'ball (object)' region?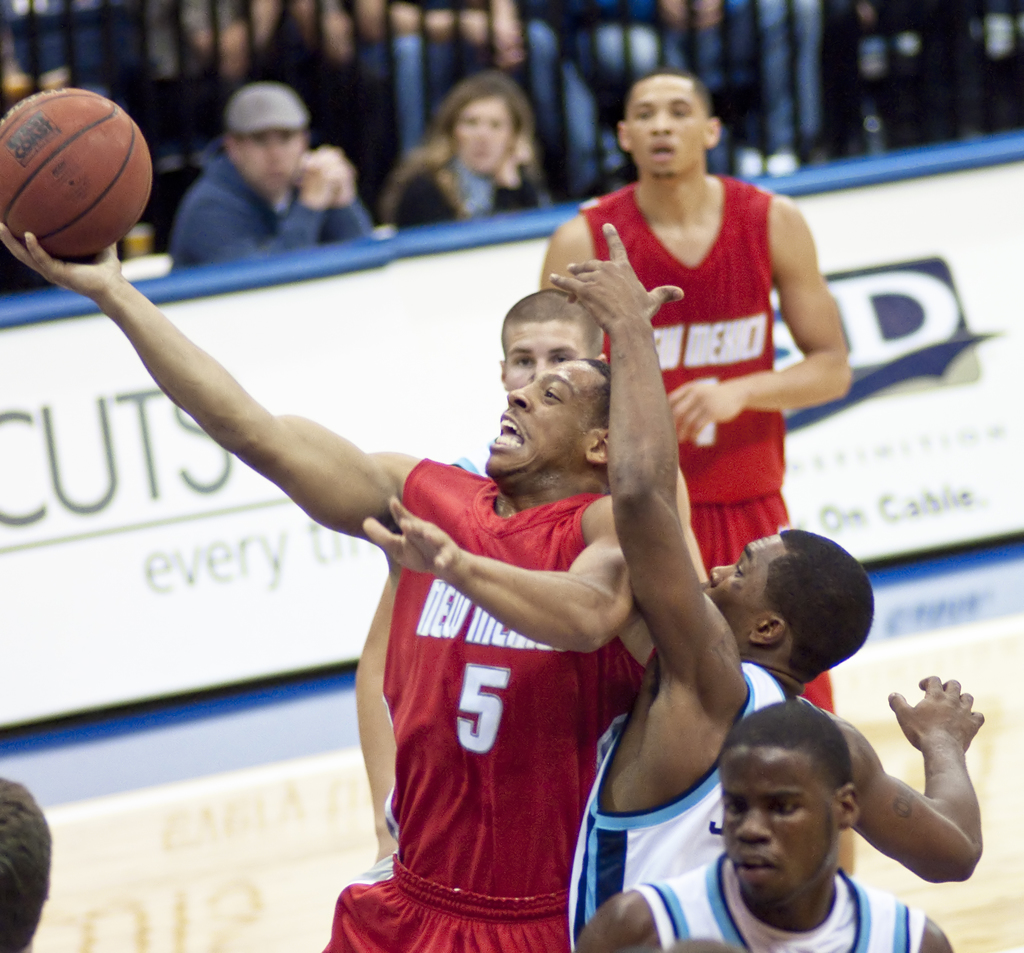
0/88/155/256
